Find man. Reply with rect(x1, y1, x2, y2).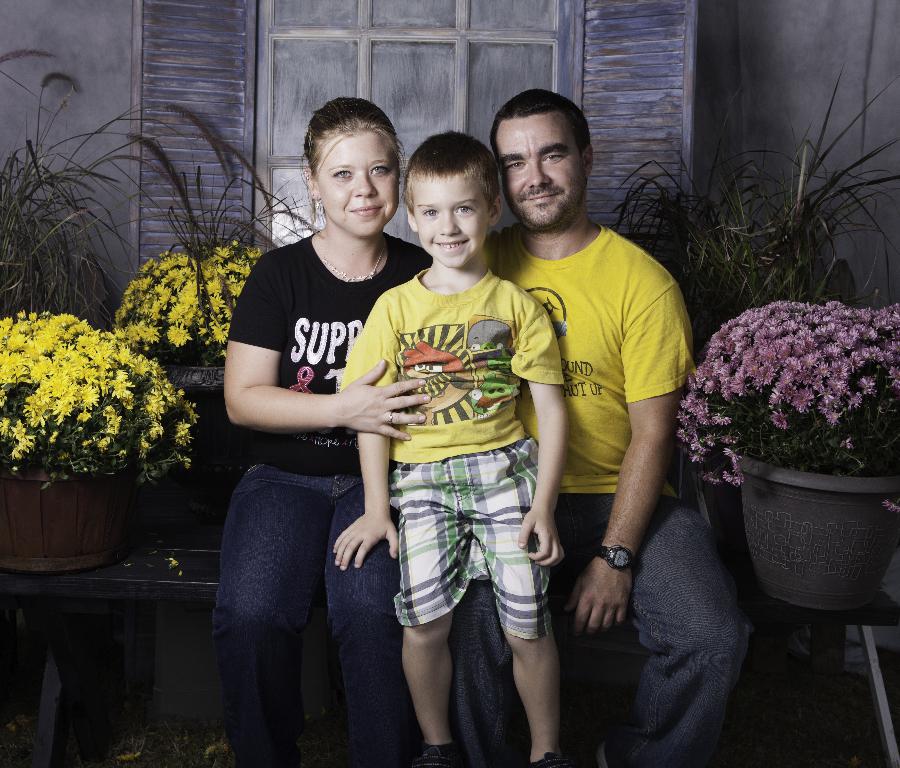
rect(450, 87, 750, 767).
